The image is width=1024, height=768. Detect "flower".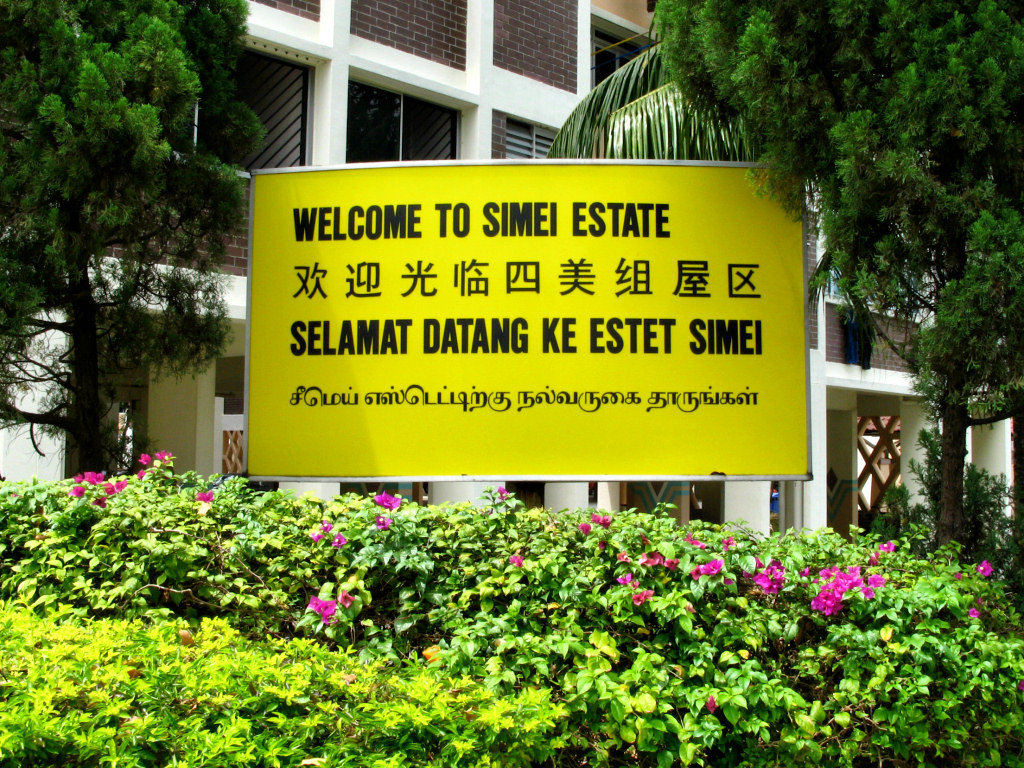
Detection: [x1=706, y1=695, x2=715, y2=714].
